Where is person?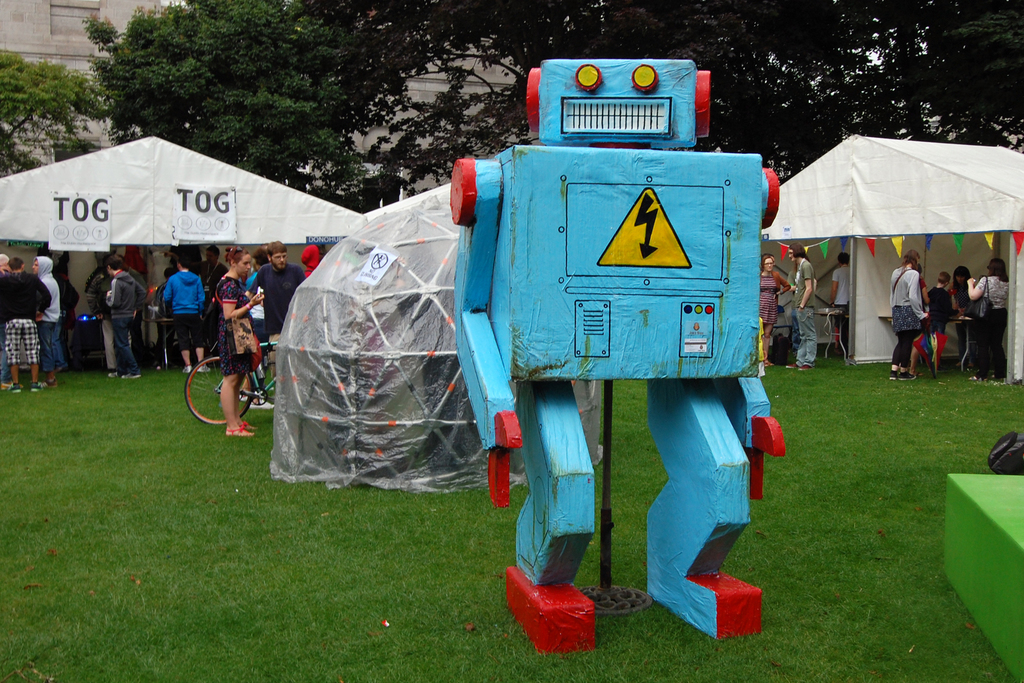
region(783, 245, 815, 370).
